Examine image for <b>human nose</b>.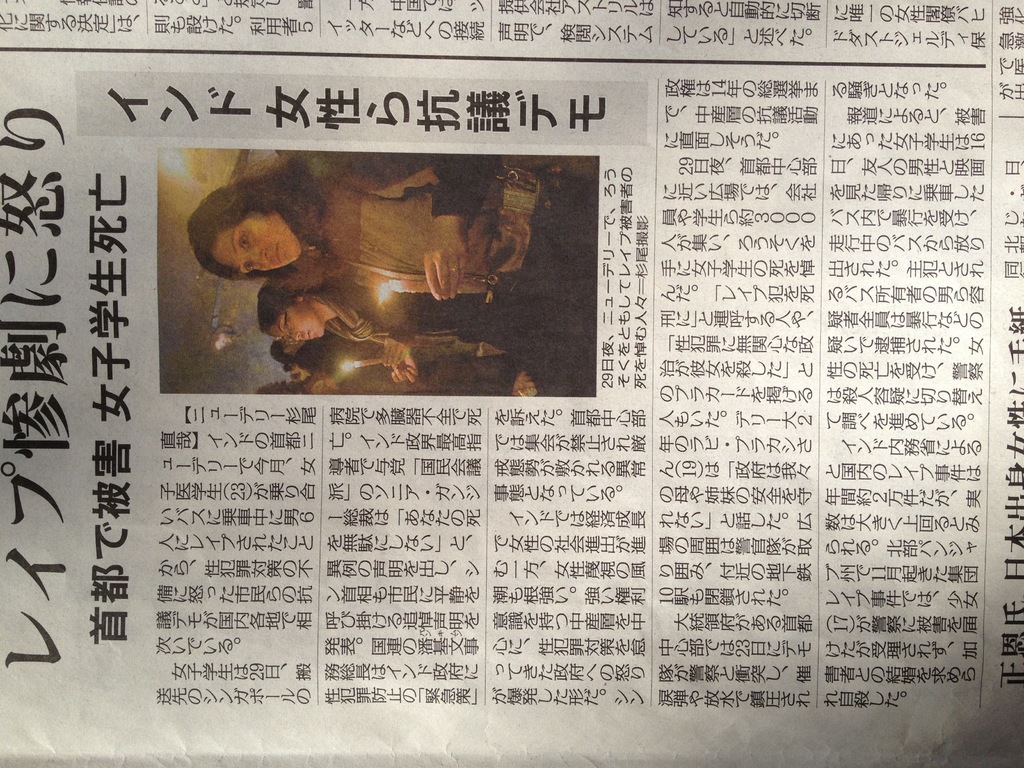
Examination result: locate(240, 245, 261, 264).
